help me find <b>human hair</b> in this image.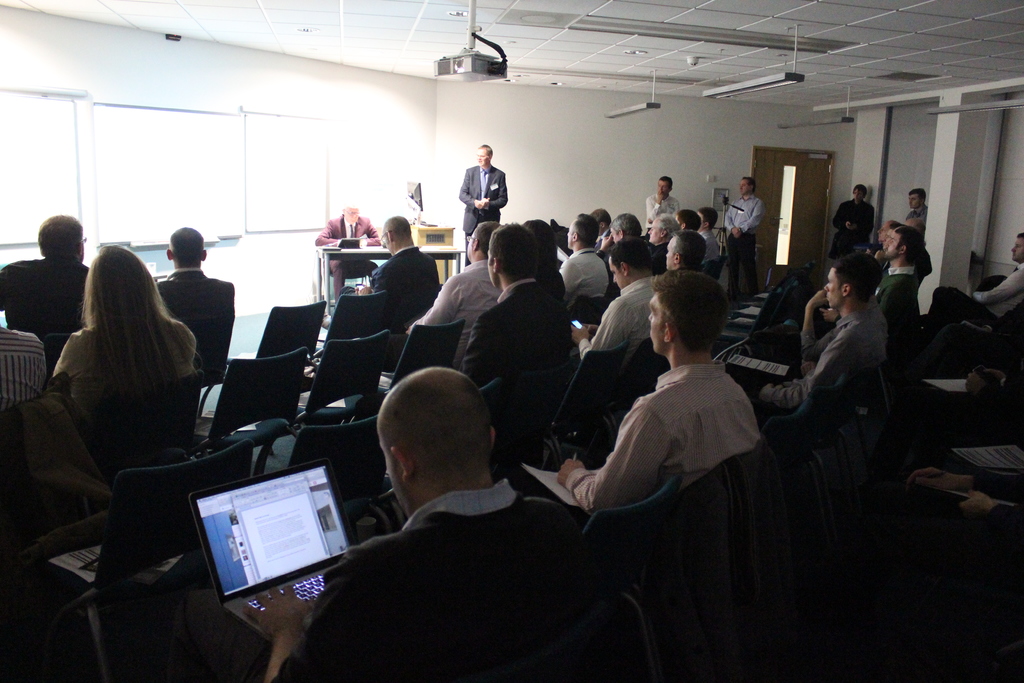
Found it: detection(168, 227, 205, 267).
